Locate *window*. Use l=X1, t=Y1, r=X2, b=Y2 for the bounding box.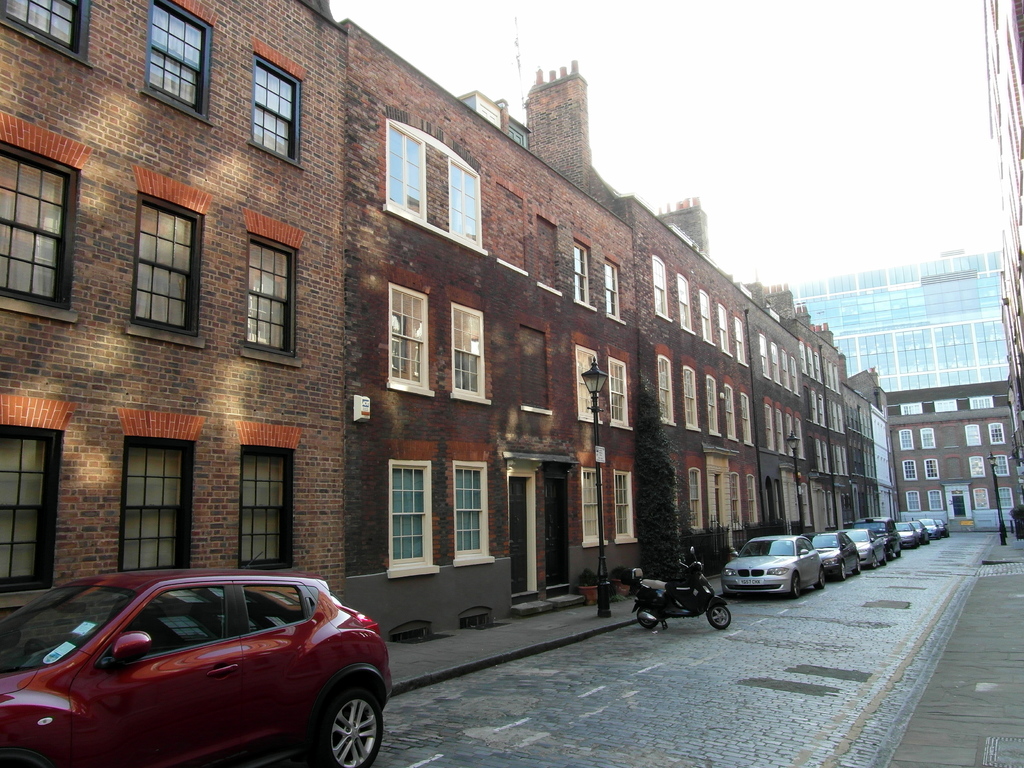
l=932, t=401, r=955, b=410.
